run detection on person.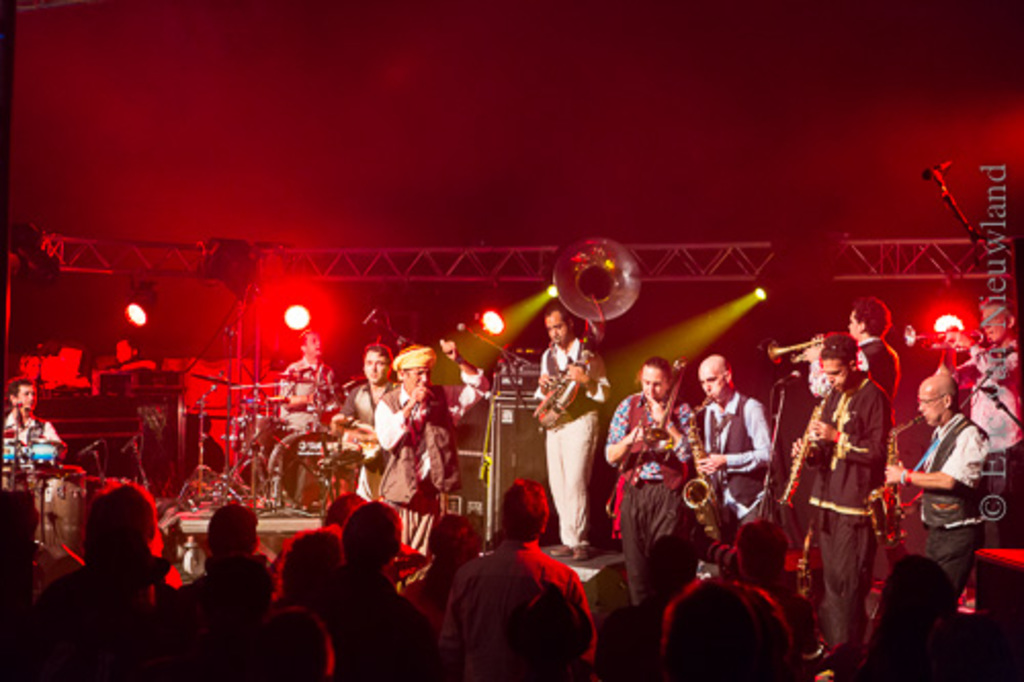
Result: [432,541,606,680].
